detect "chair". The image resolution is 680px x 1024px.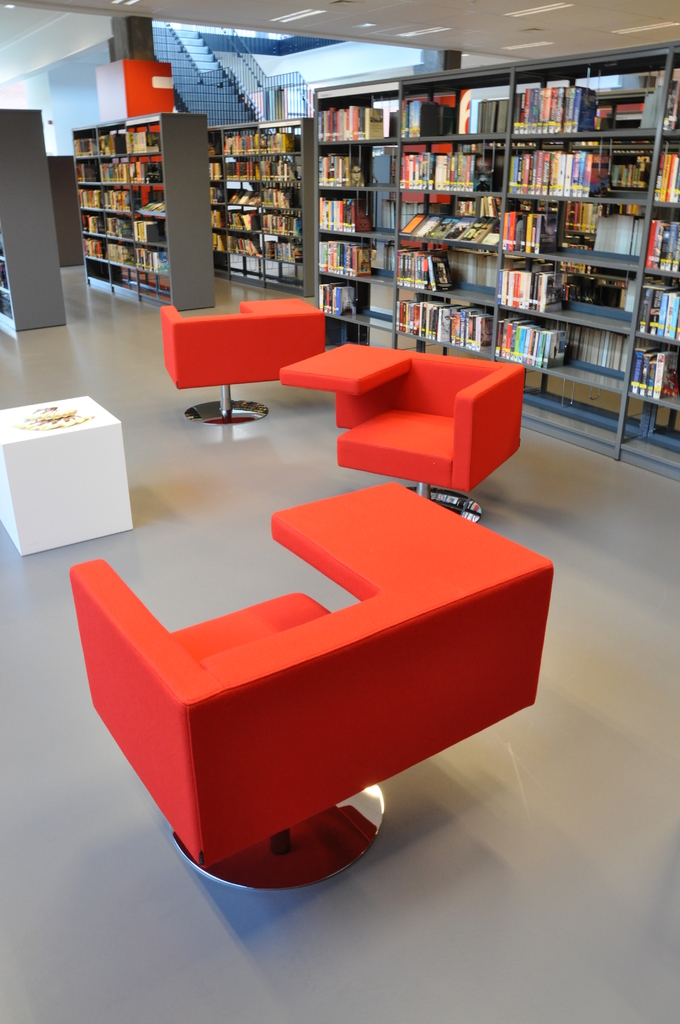
BBox(71, 481, 553, 864).
